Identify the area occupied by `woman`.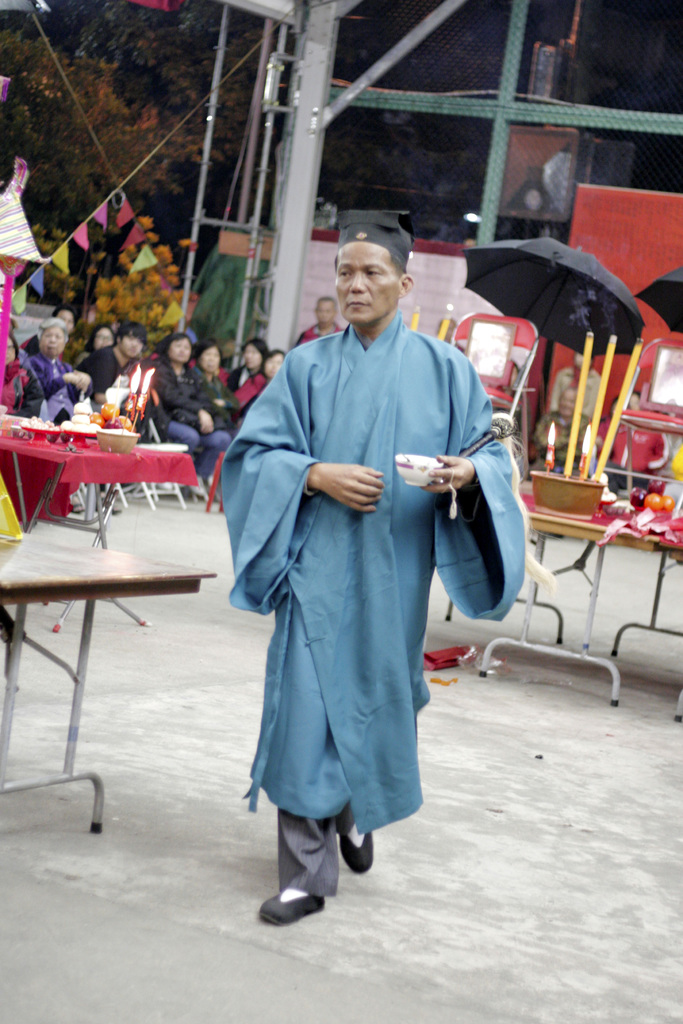
Area: 136/329/241/502.
